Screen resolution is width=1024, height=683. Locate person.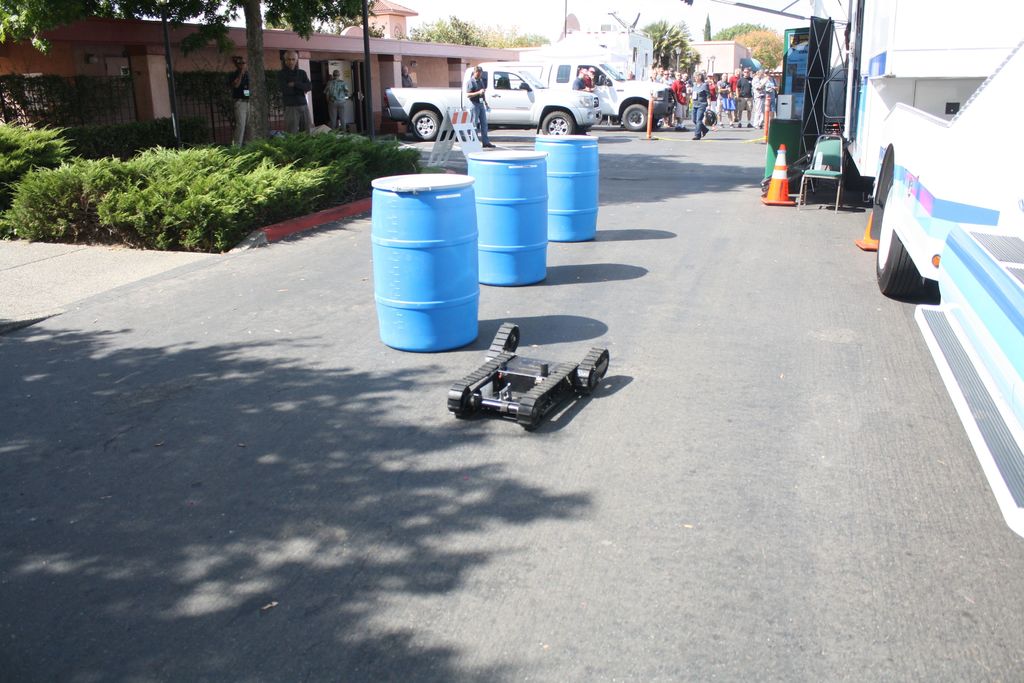
pyautogui.locateOnScreen(690, 72, 710, 141).
